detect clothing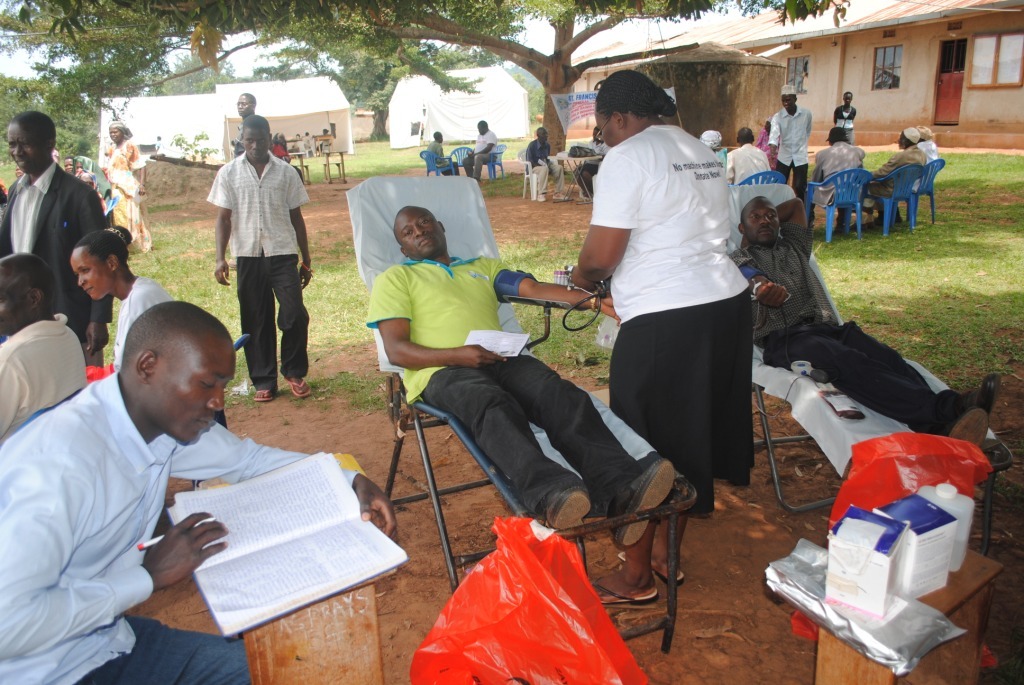
rect(107, 269, 166, 384)
